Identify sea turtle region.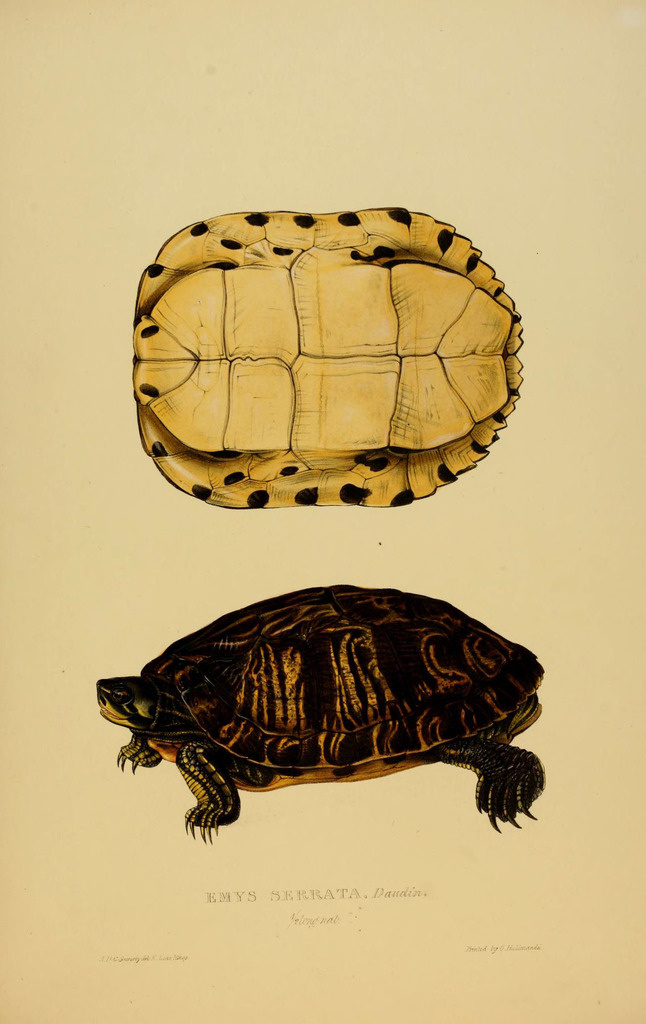
Region: select_region(98, 587, 558, 848).
